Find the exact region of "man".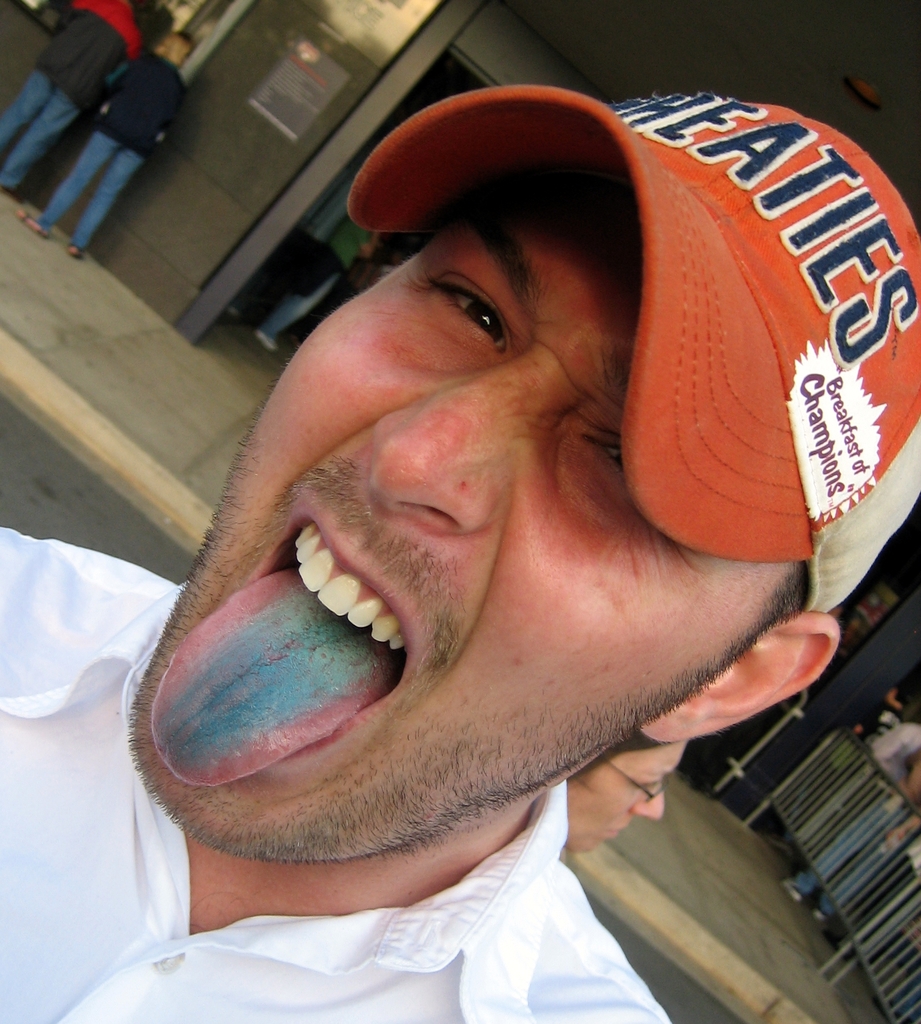
Exact region: <box>89,21,920,1018</box>.
